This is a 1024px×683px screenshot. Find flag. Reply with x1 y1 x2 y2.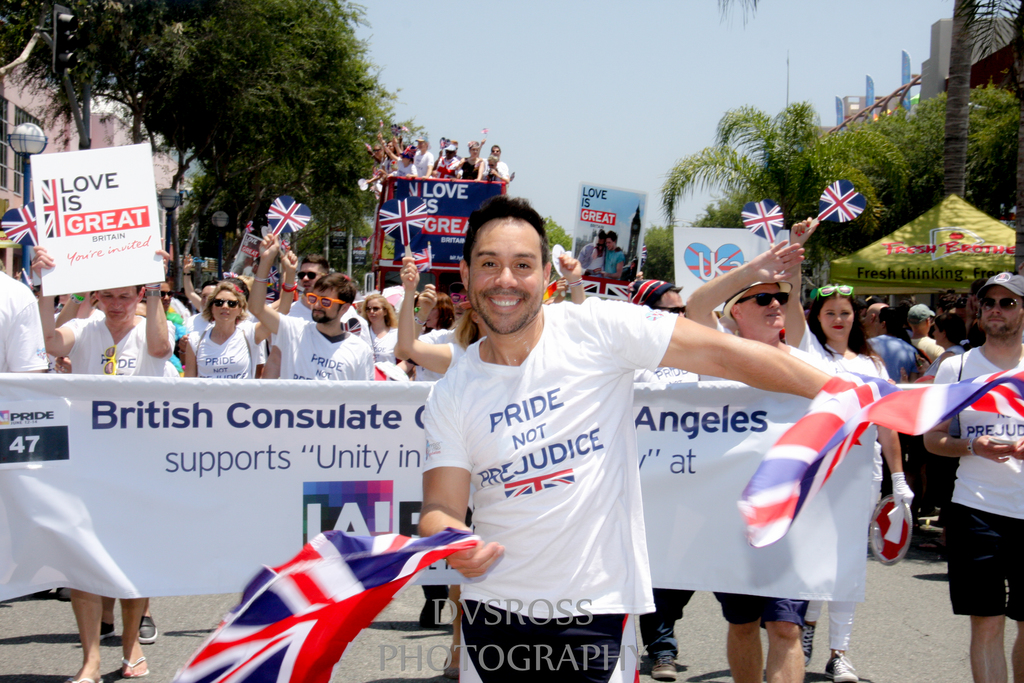
381 177 502 251.
